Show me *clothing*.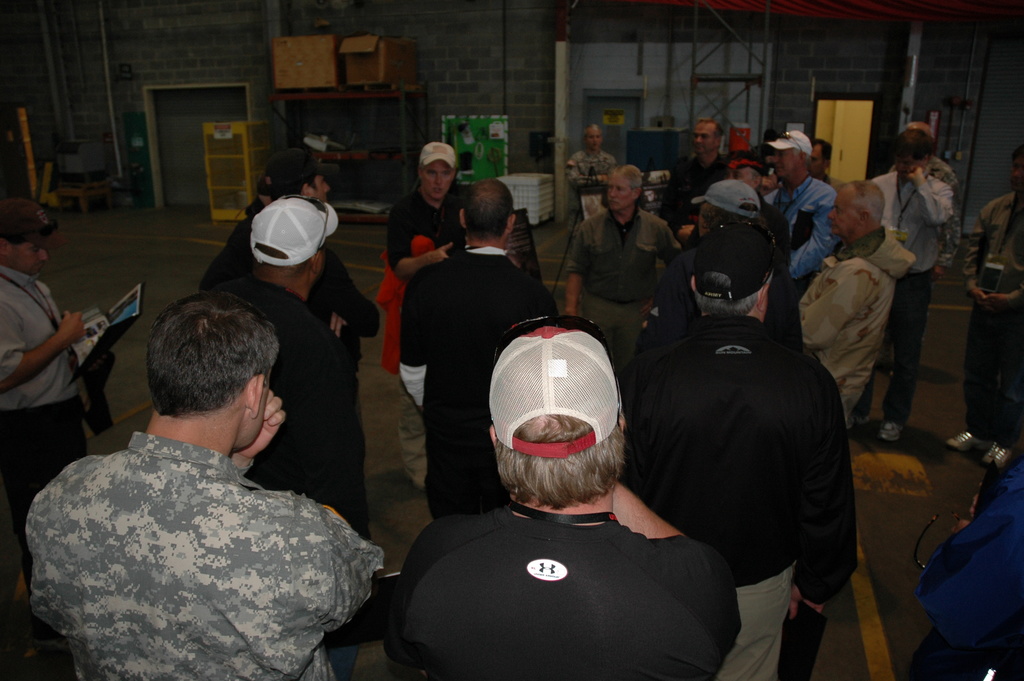
*clothing* is here: pyautogui.locateOnScreen(563, 187, 700, 332).
